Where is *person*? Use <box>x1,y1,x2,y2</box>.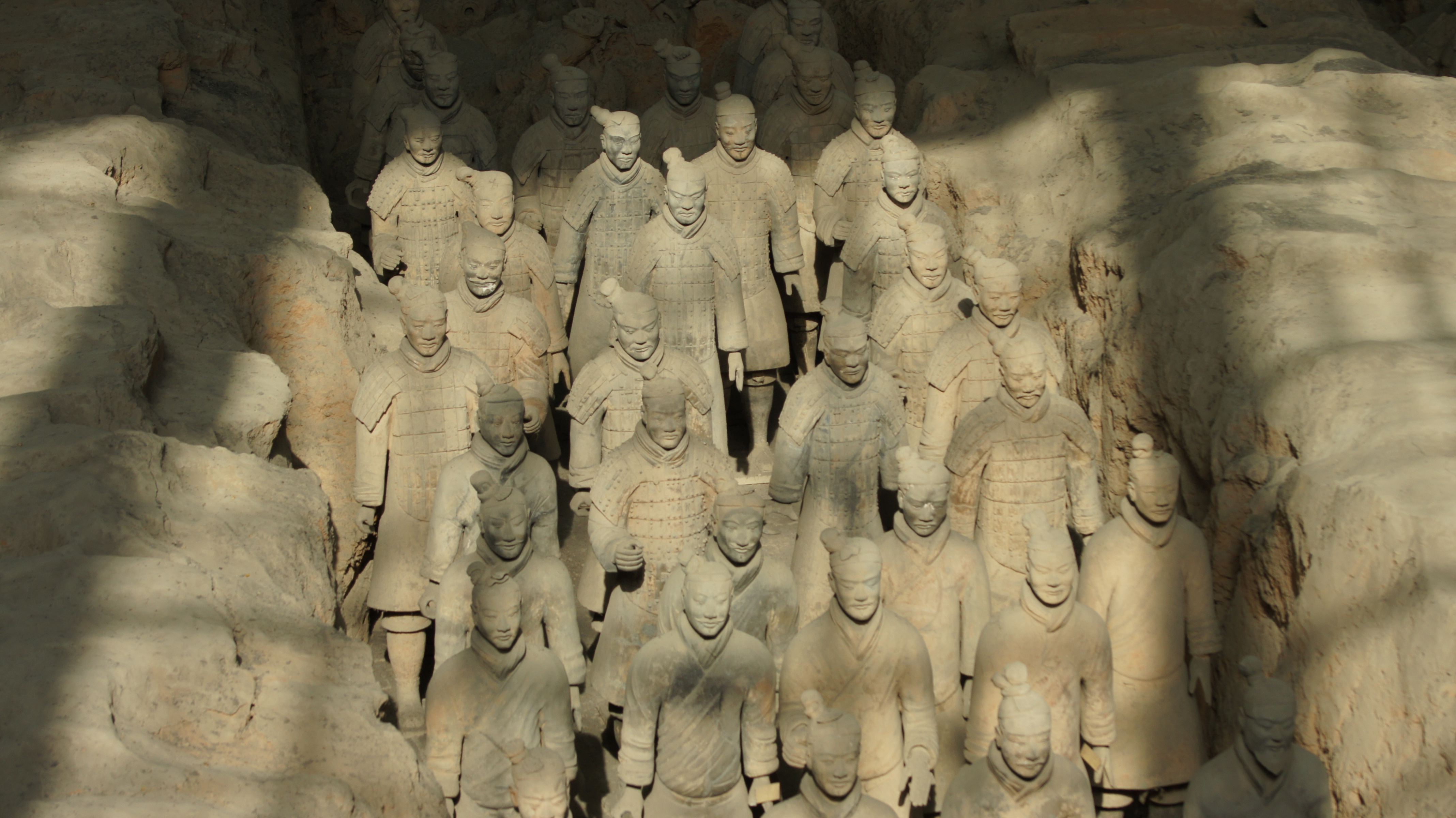
<box>260,104,309,212</box>.
